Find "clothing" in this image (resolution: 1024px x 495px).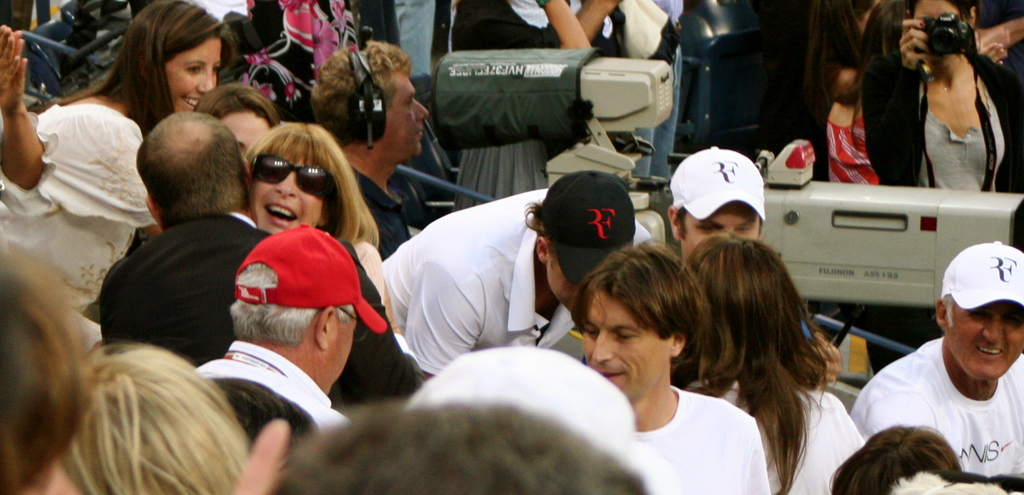
select_region(6, 0, 155, 100).
